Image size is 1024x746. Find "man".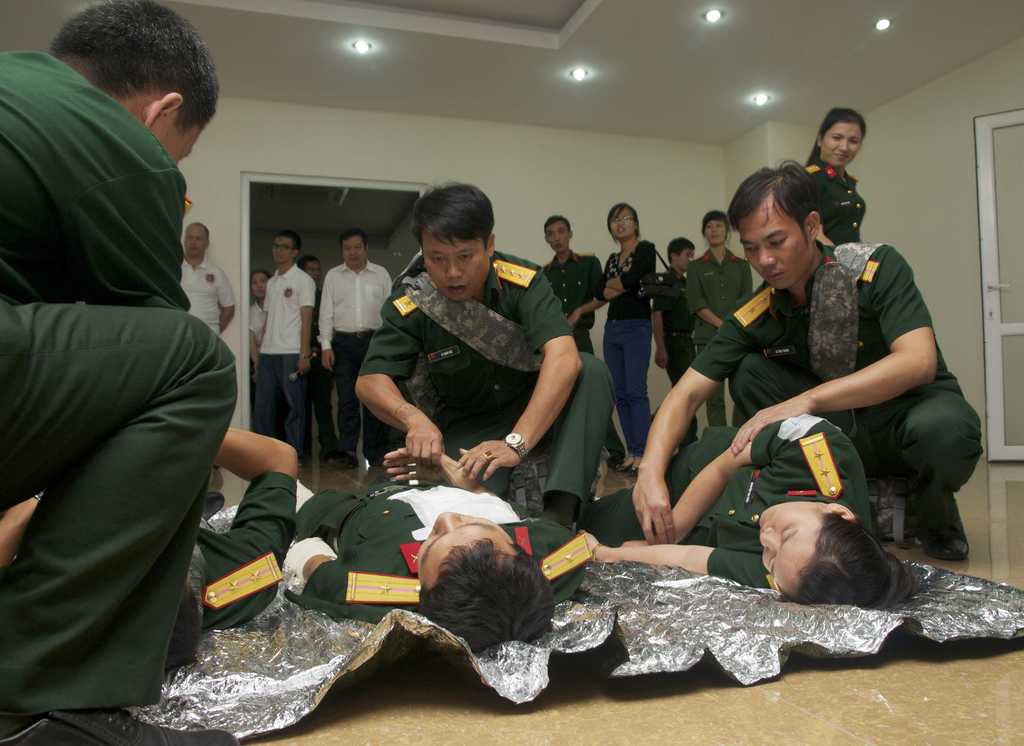
left=649, top=234, right=704, bottom=448.
